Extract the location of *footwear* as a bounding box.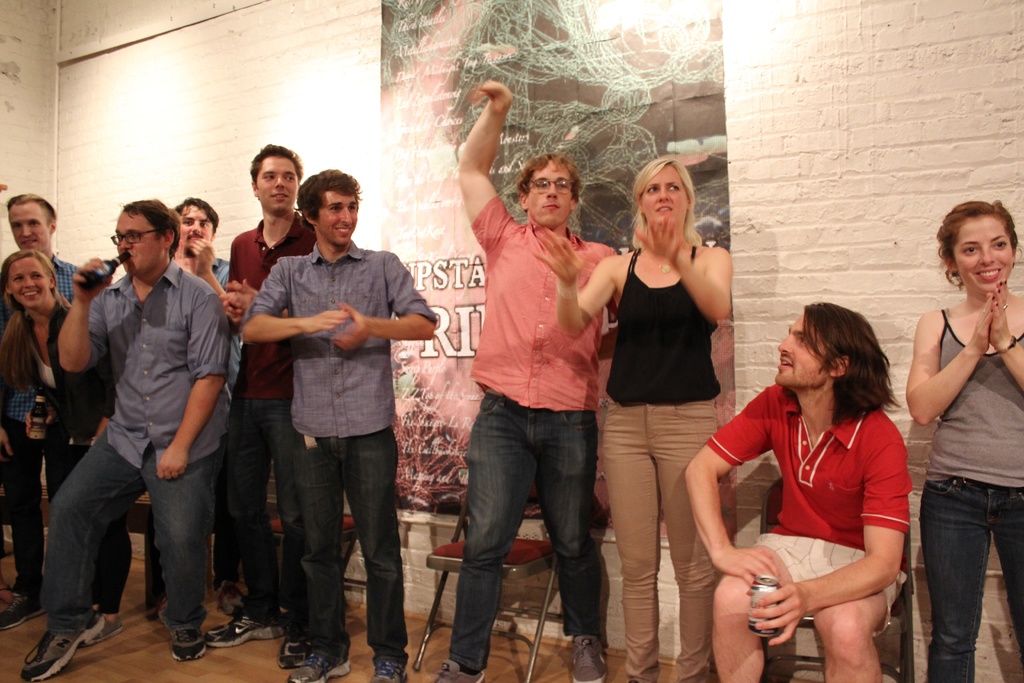
(left=278, top=639, right=316, bottom=667).
